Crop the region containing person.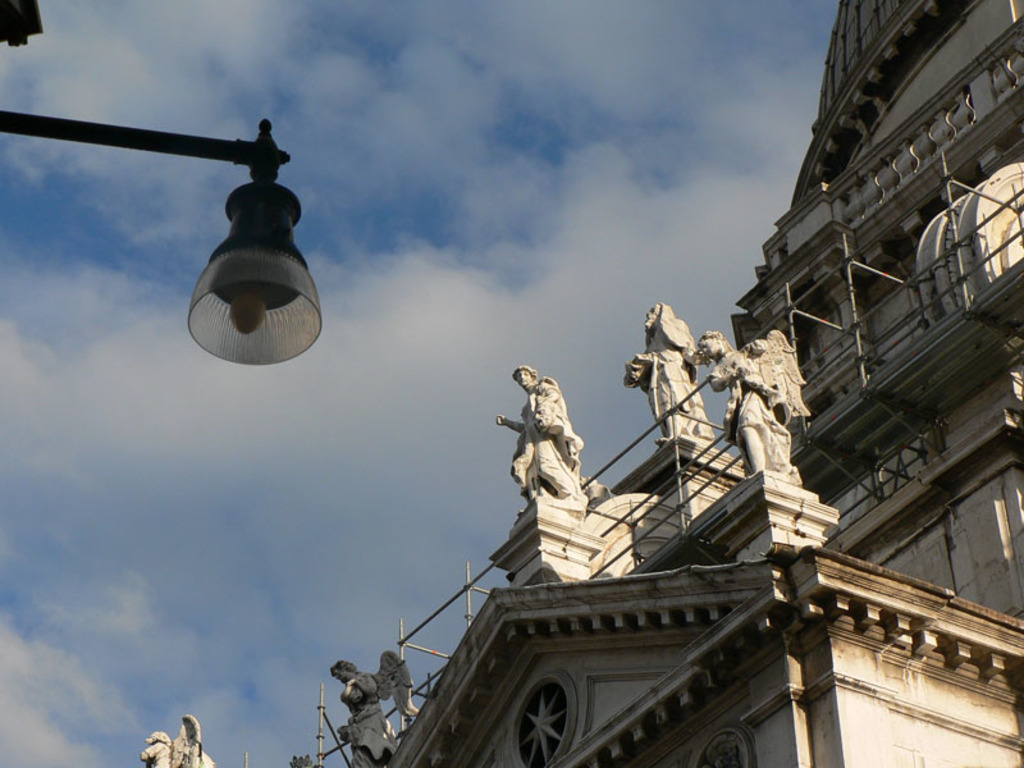
Crop region: left=699, top=330, right=812, bottom=476.
